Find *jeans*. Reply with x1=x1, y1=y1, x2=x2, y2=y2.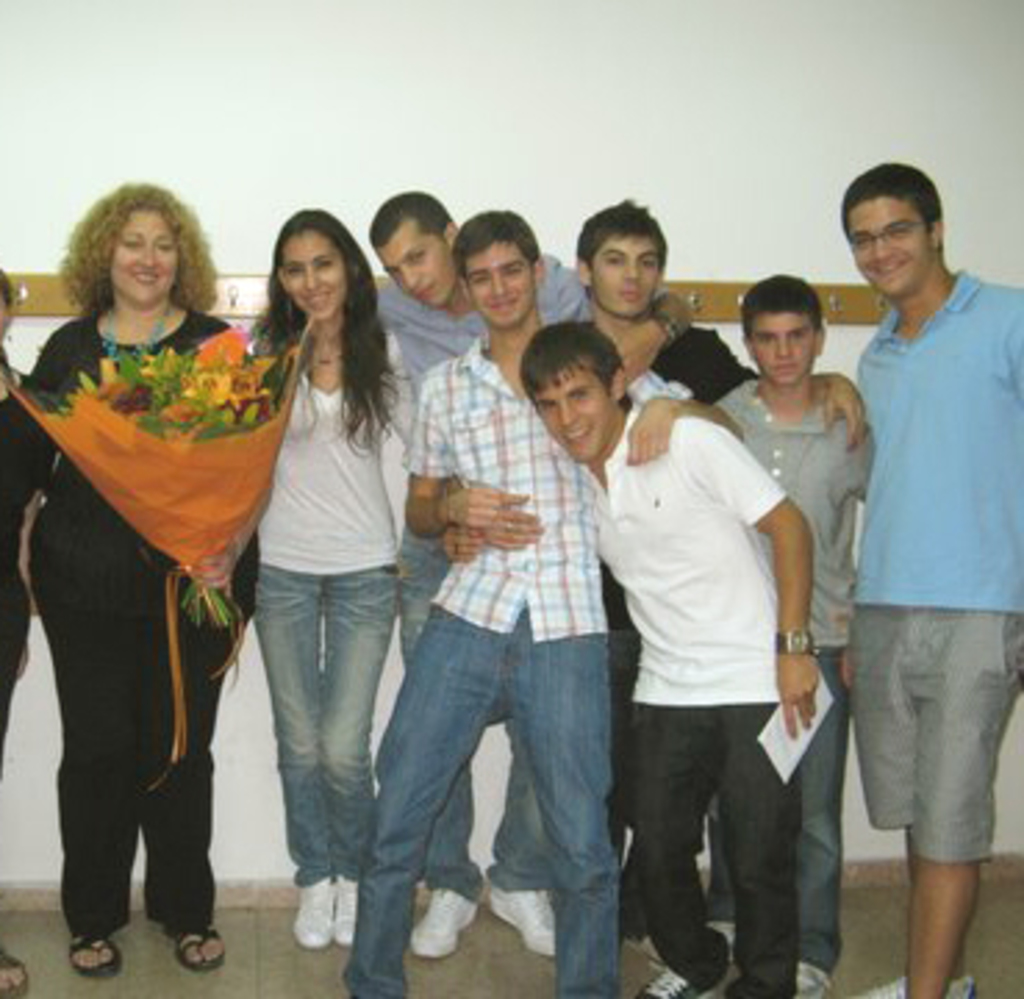
x1=389, y1=530, x2=463, y2=647.
